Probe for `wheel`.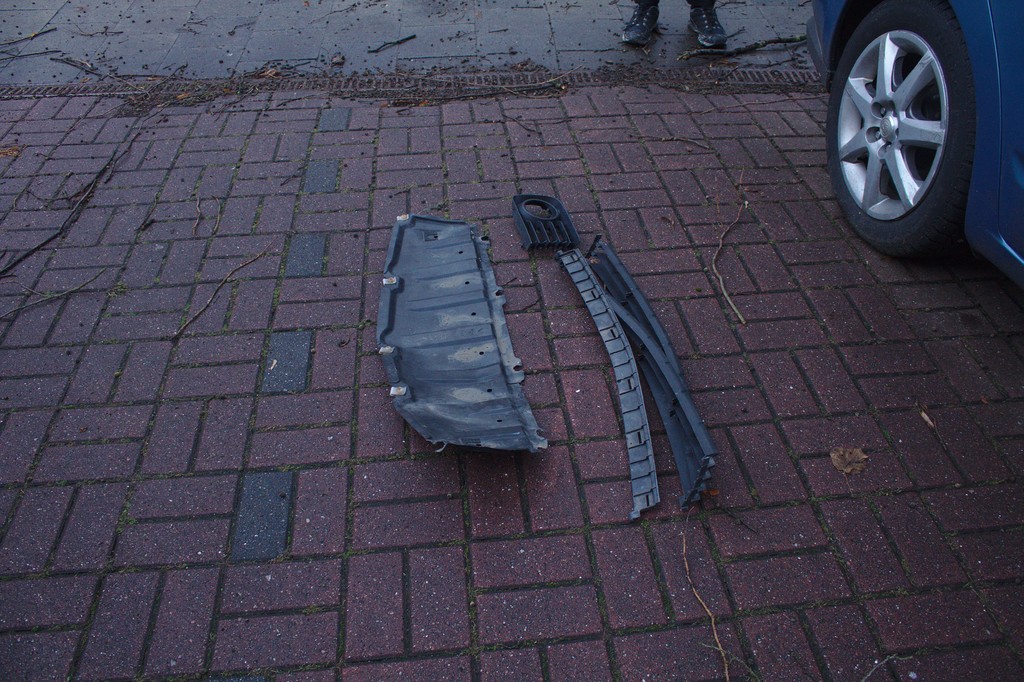
Probe result: (841,10,986,227).
